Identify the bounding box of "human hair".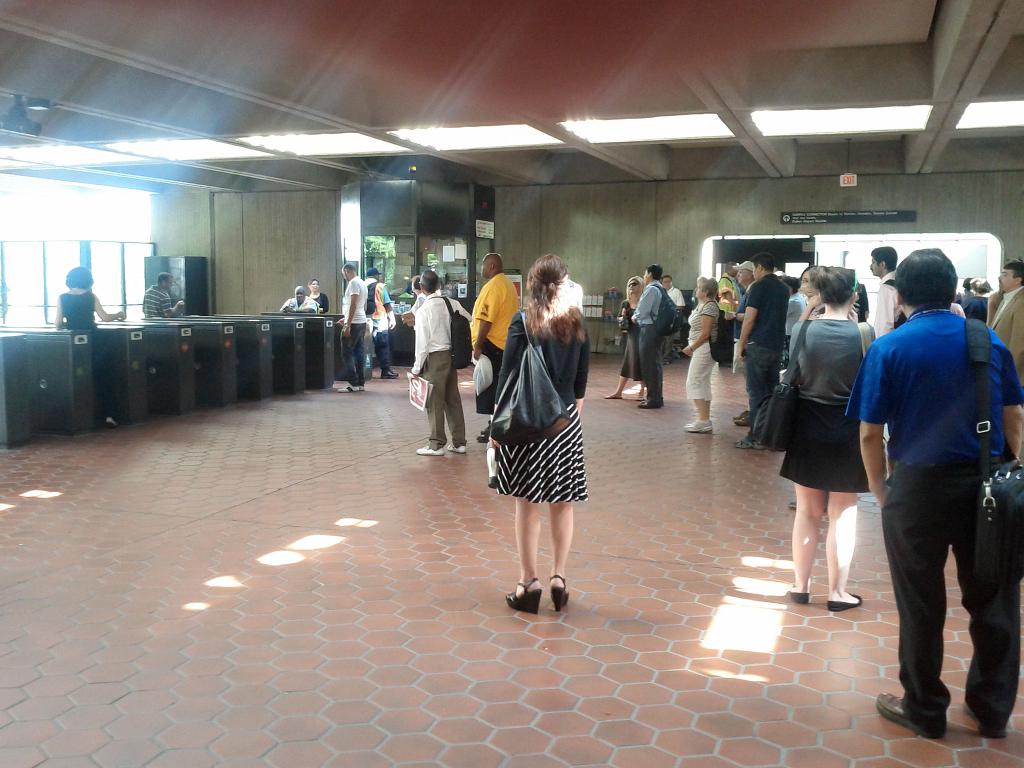
516, 253, 592, 383.
